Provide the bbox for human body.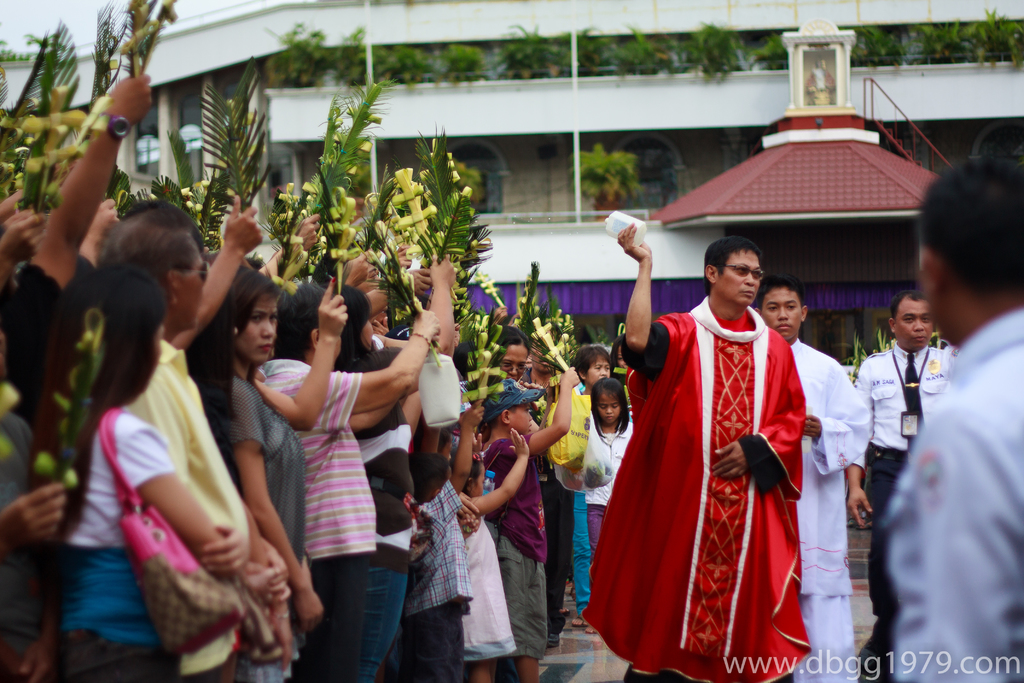
850:337:951:682.
